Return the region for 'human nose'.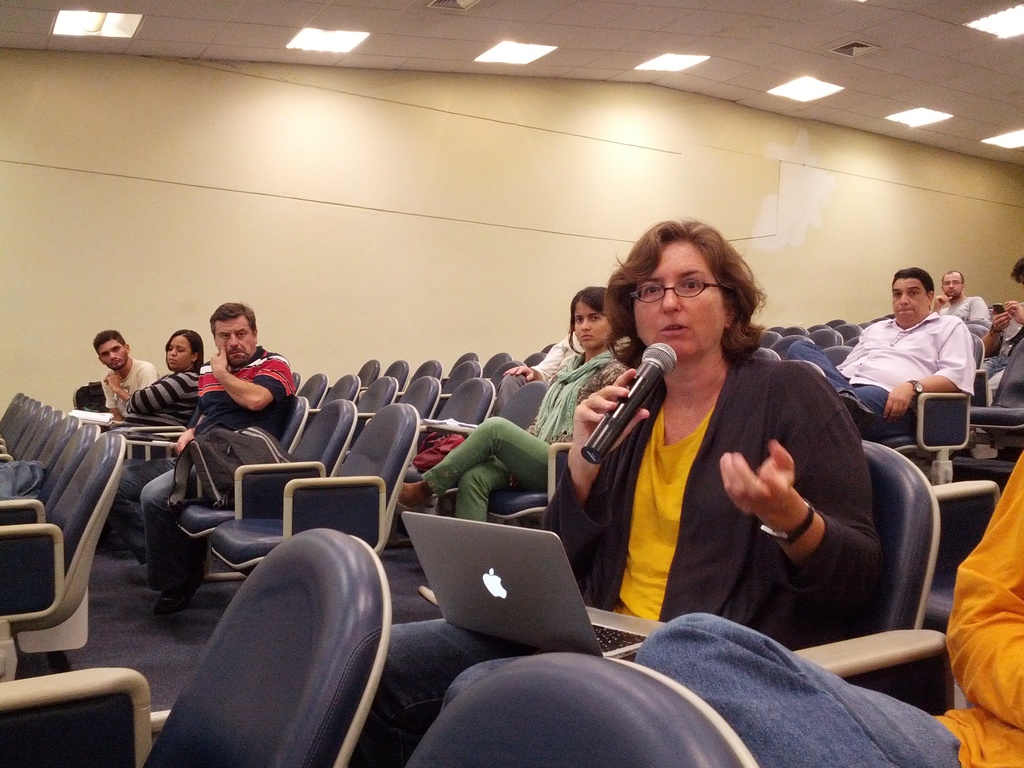
[x1=580, y1=319, x2=588, y2=330].
